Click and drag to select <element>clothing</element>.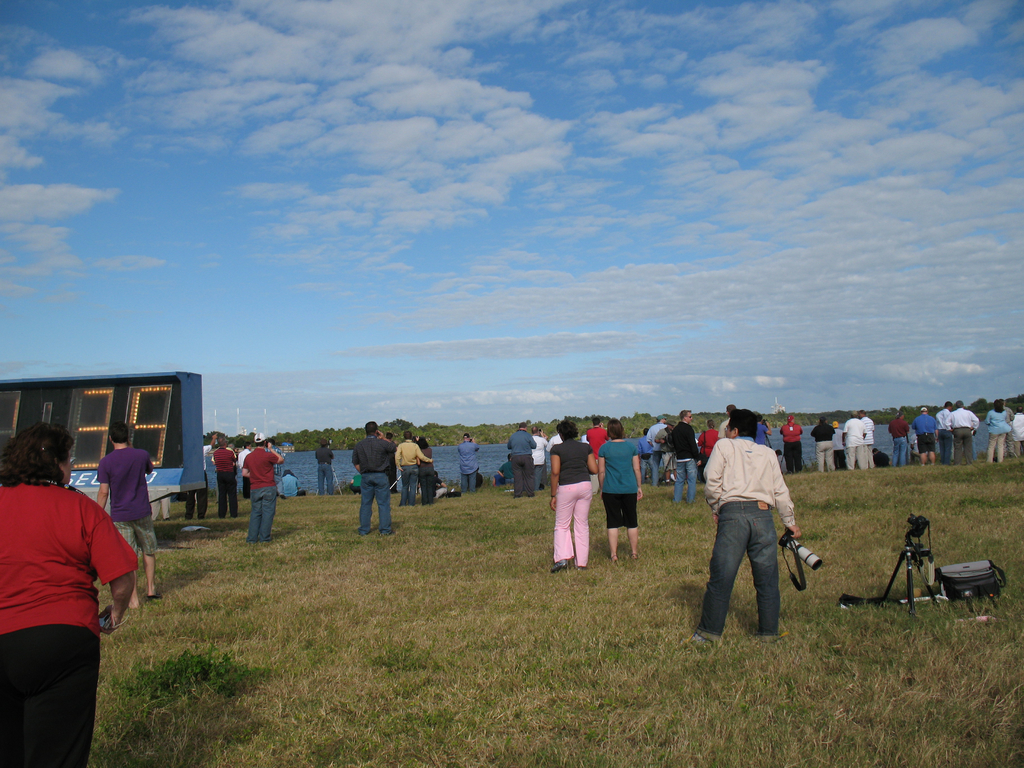
Selection: [600,490,637,524].
